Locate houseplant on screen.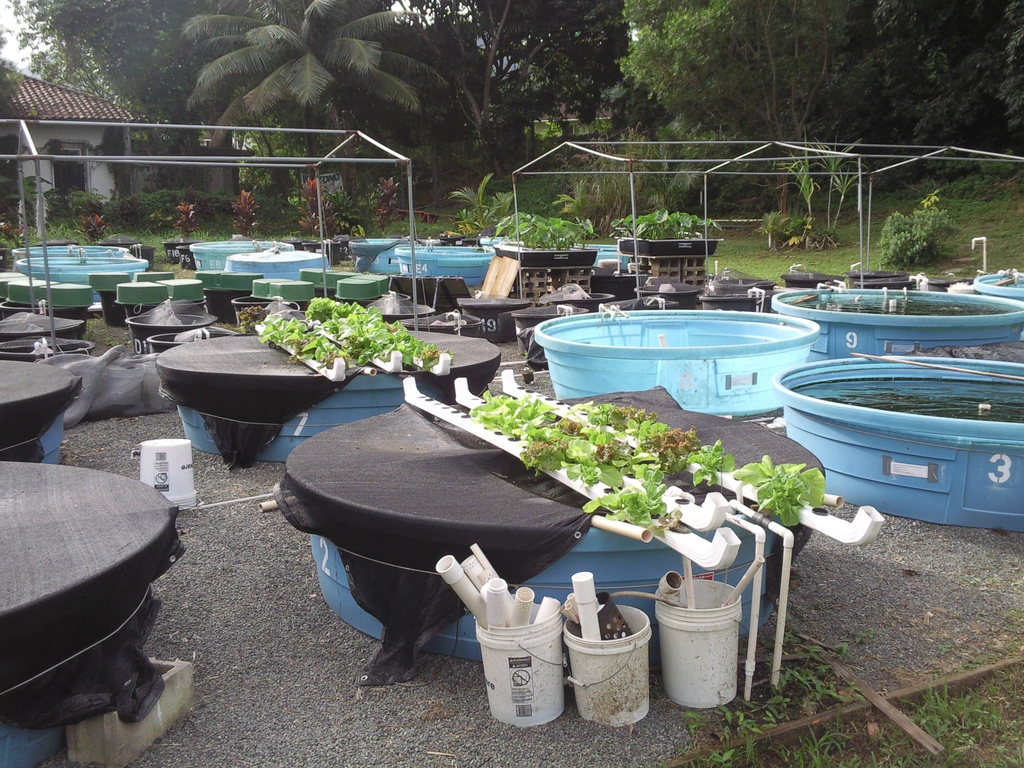
On screen at rect(493, 214, 603, 308).
